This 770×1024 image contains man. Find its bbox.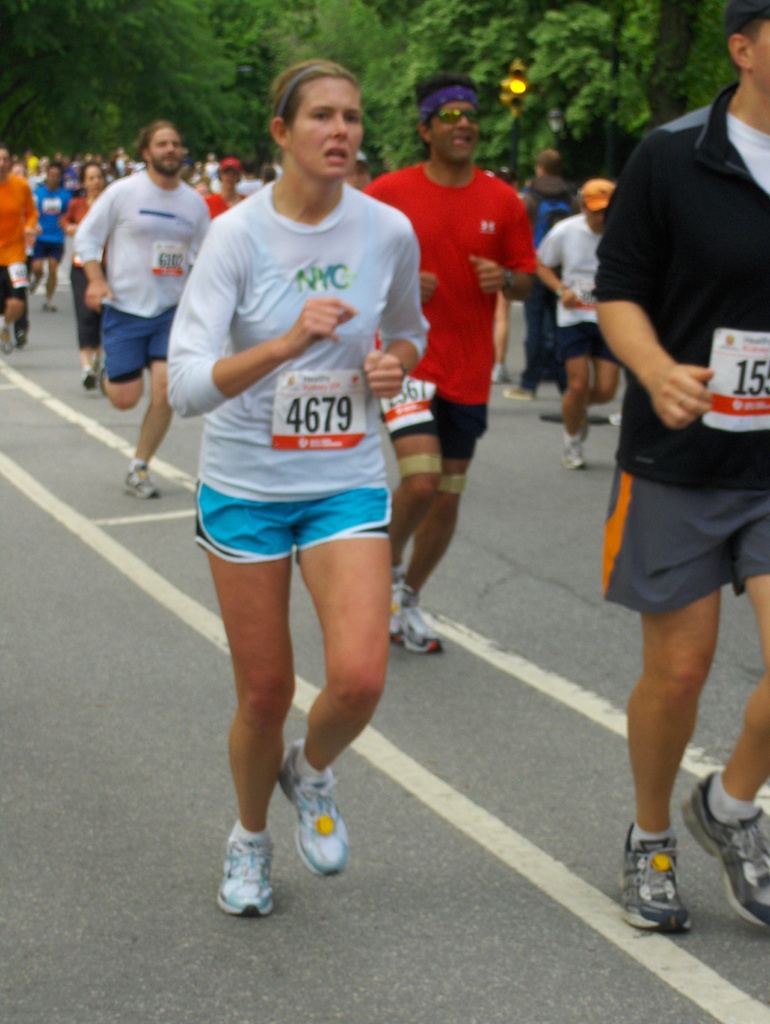
(528, 175, 619, 471).
